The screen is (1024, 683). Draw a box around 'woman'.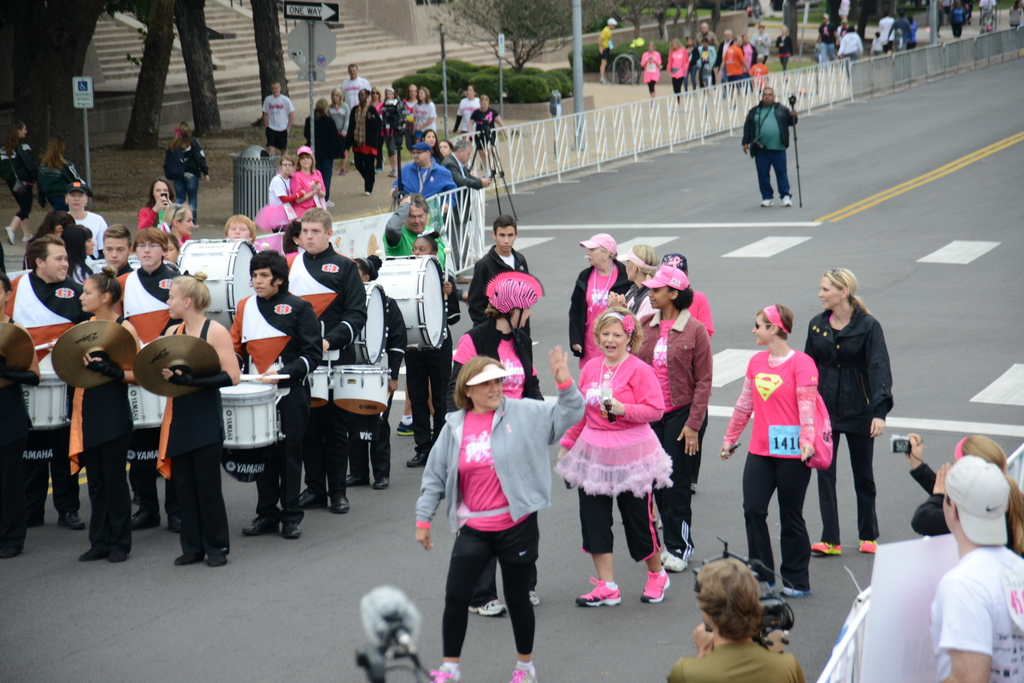
{"x1": 717, "y1": 304, "x2": 835, "y2": 599}.
